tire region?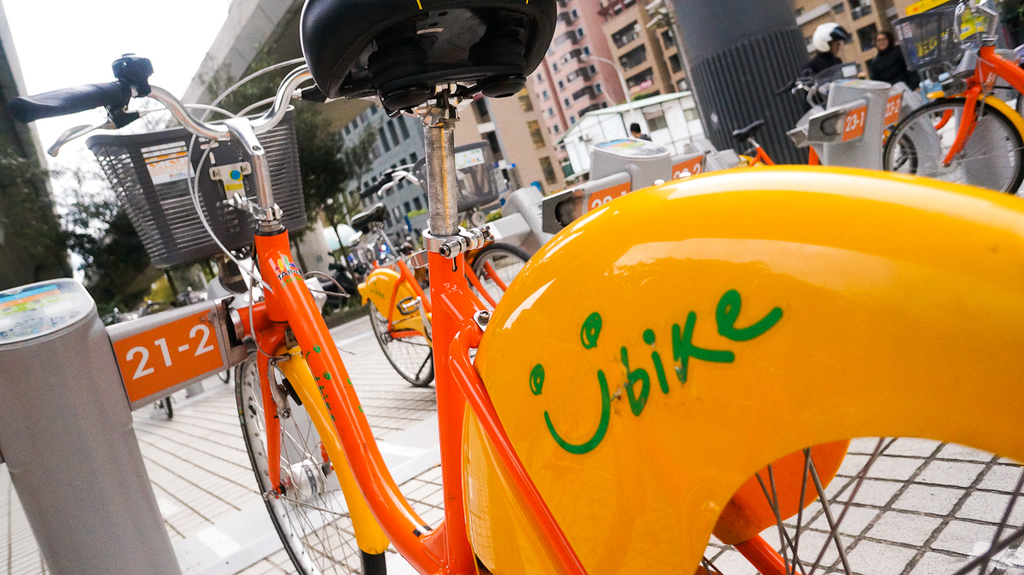
<region>883, 98, 1023, 195</region>
